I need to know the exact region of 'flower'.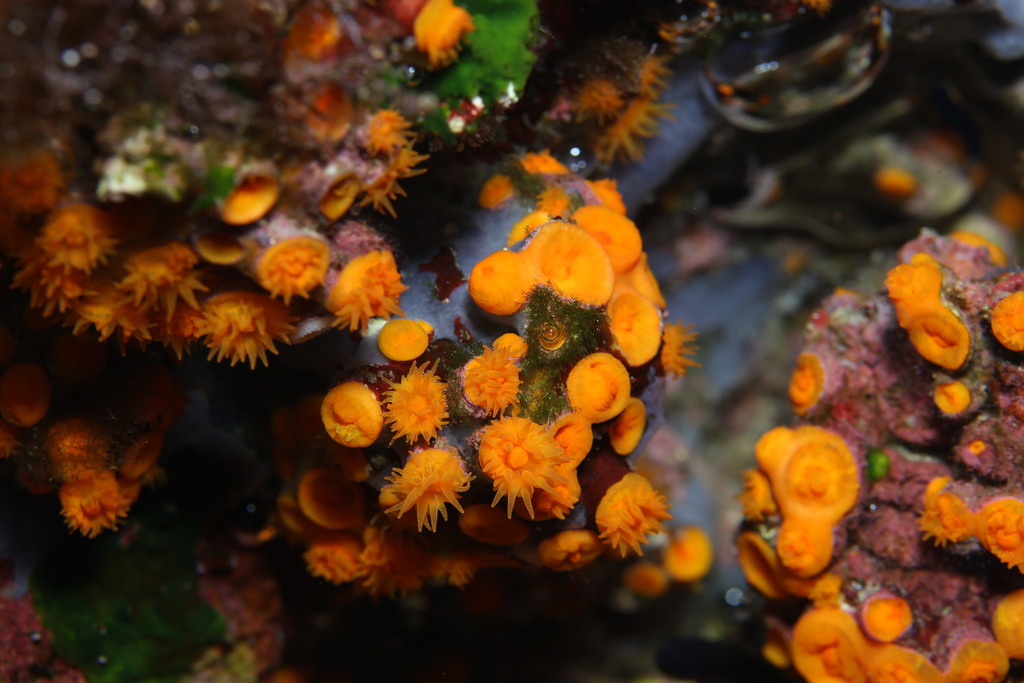
Region: BBox(44, 210, 112, 273).
